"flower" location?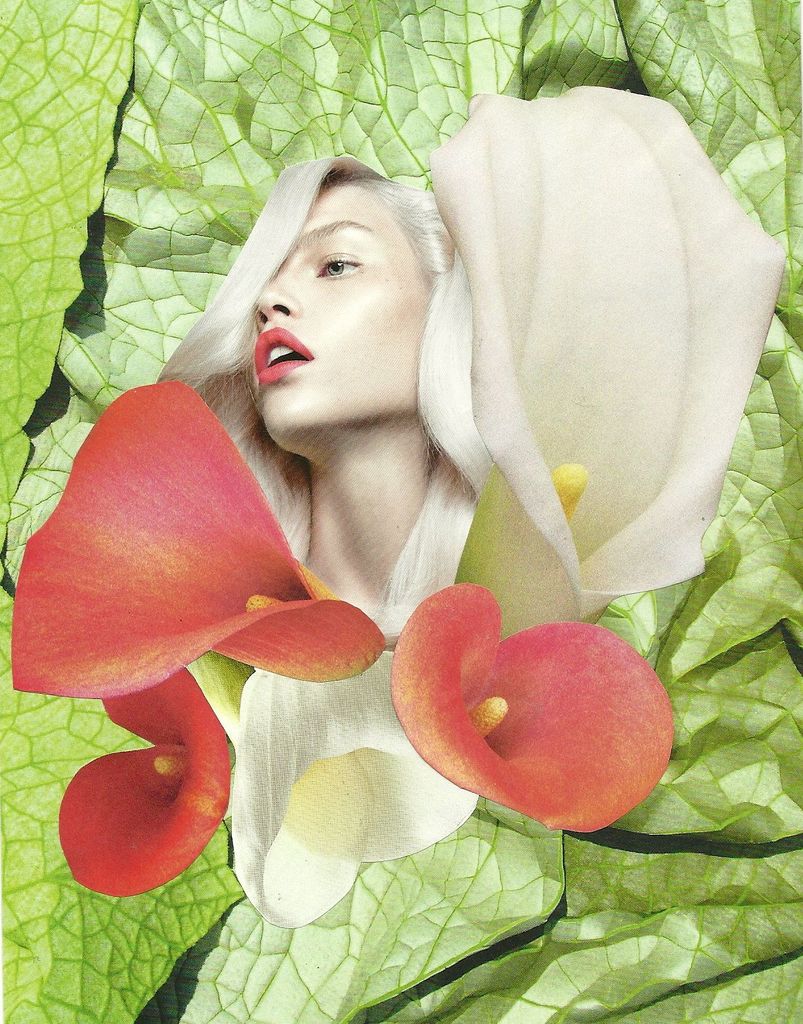
[0, 376, 408, 697]
